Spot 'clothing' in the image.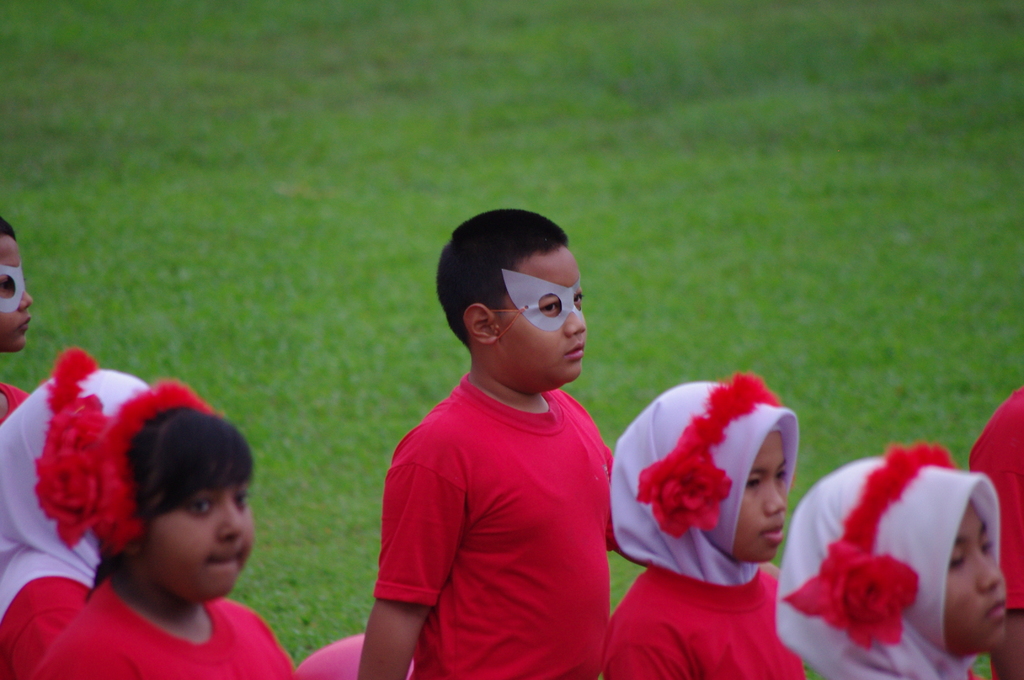
'clothing' found at left=601, top=560, right=806, bottom=679.
